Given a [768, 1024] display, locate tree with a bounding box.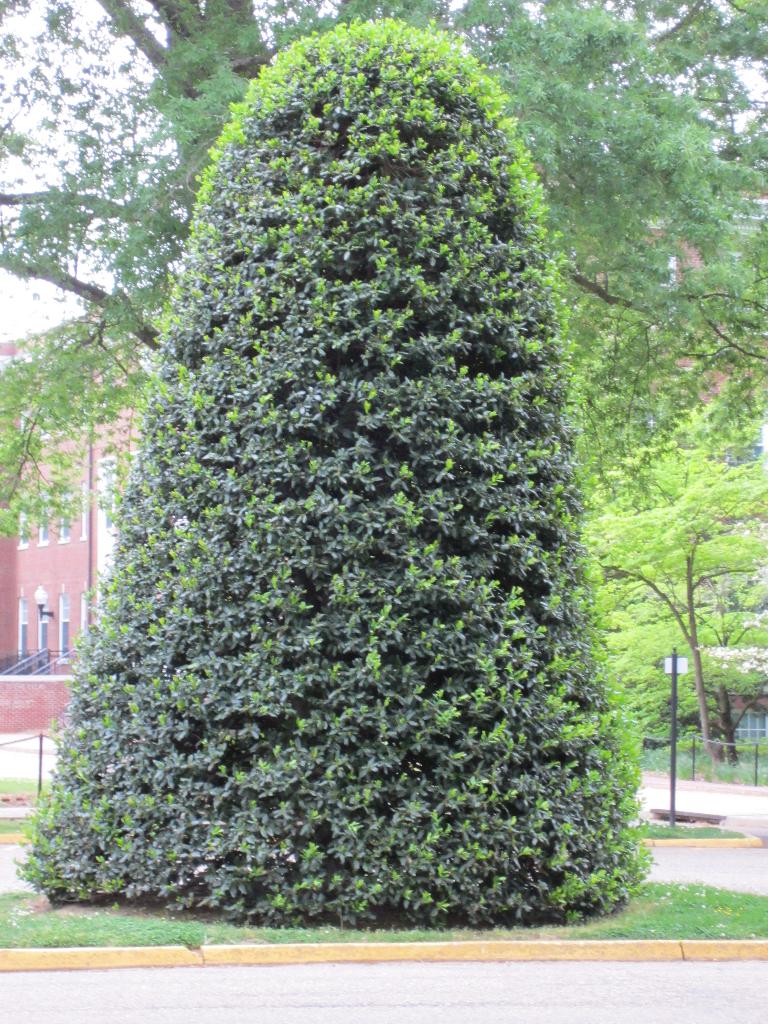
Located: box(0, 0, 767, 547).
